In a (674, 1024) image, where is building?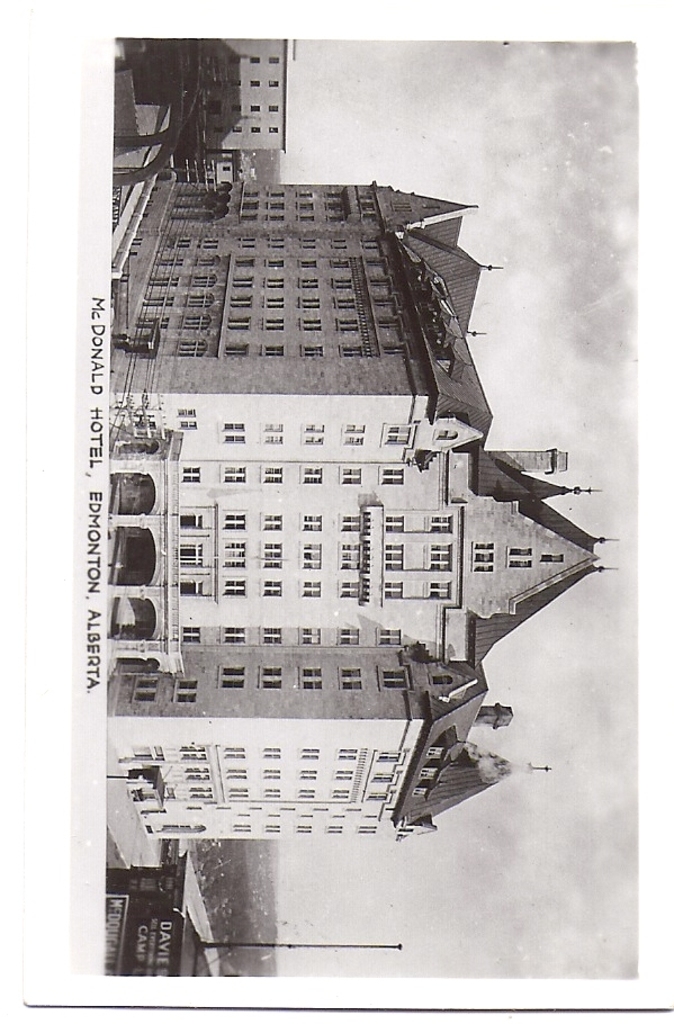
[111, 852, 219, 985].
